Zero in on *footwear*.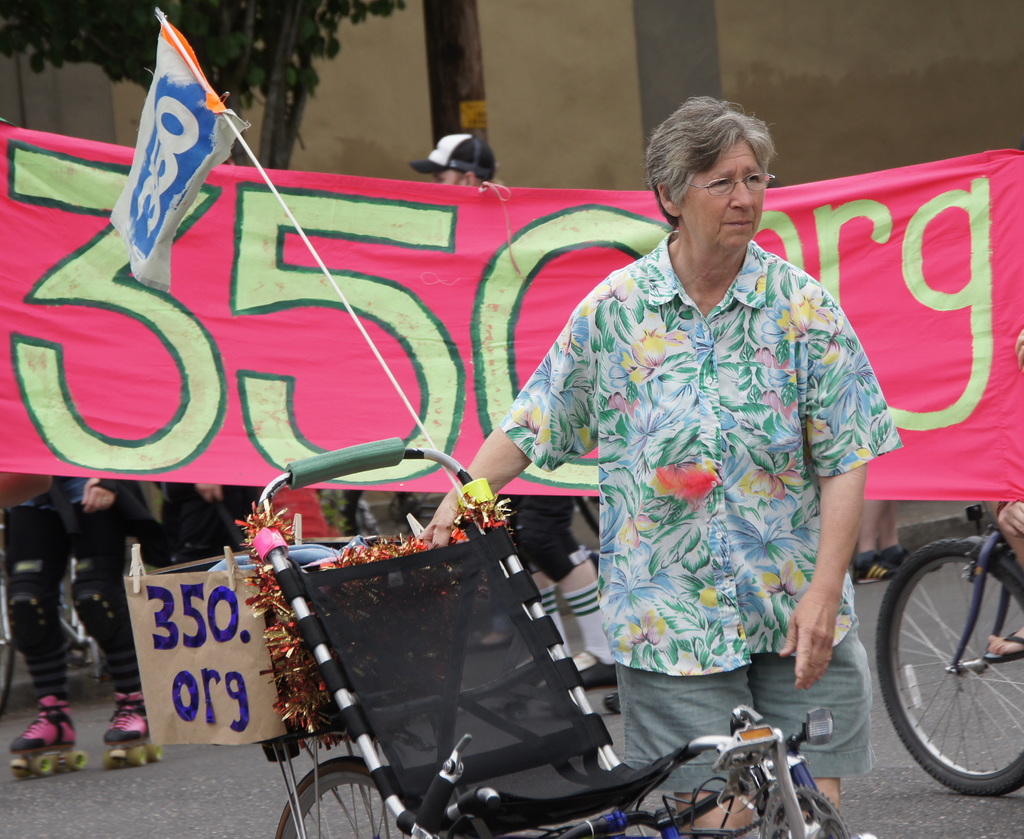
Zeroed in: 985:629:1023:664.
